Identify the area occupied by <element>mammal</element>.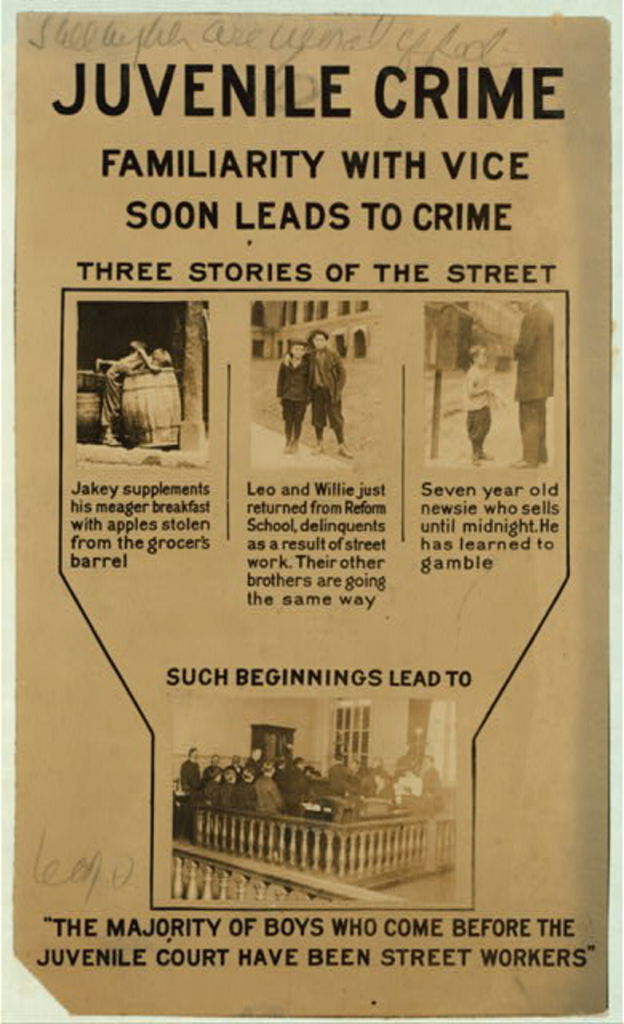
Area: [left=499, top=286, right=560, bottom=454].
